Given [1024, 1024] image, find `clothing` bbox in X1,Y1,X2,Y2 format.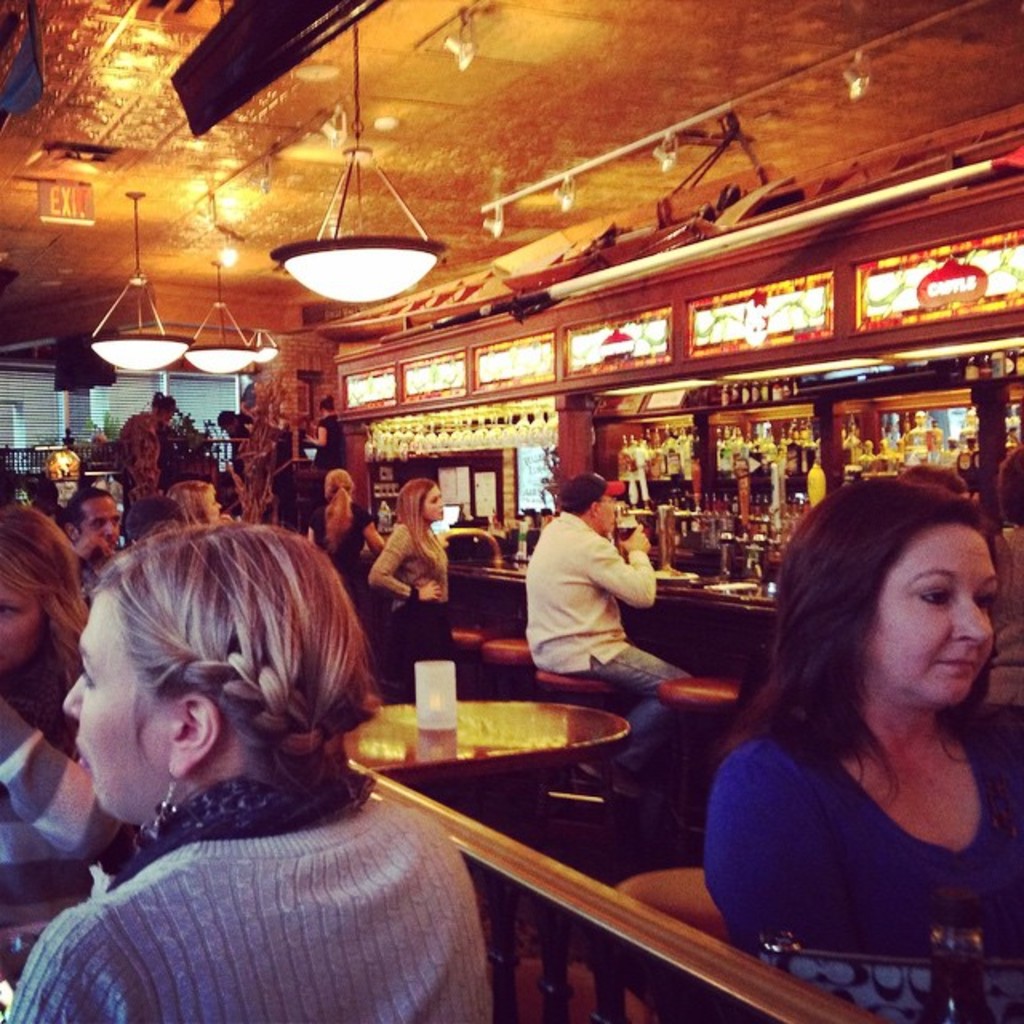
306,502,373,610.
